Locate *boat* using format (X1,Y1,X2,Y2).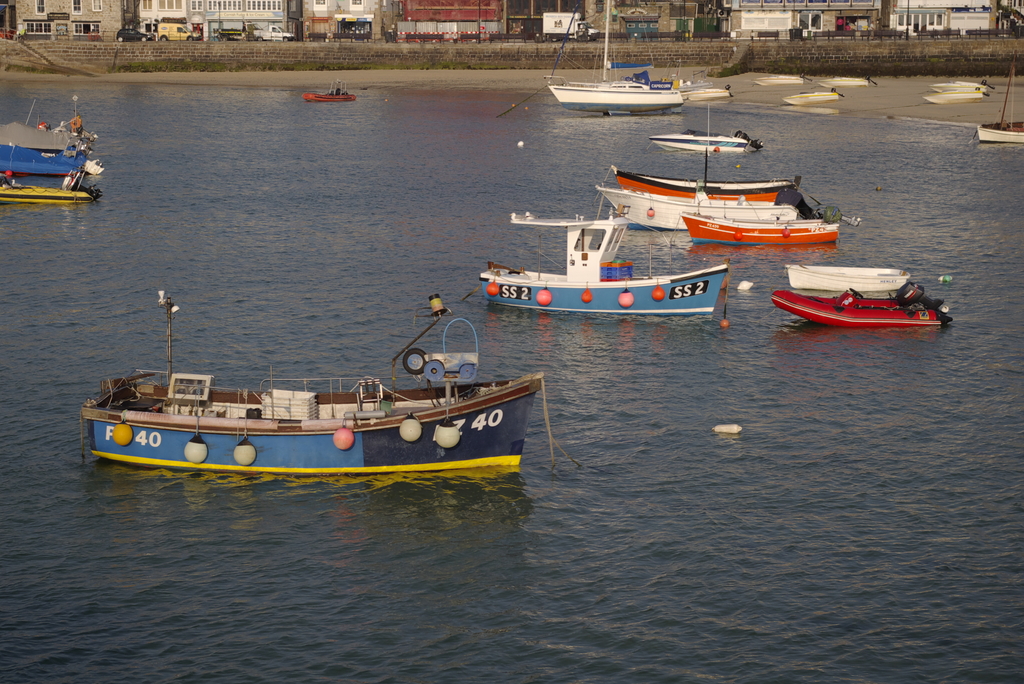
(755,75,804,90).
